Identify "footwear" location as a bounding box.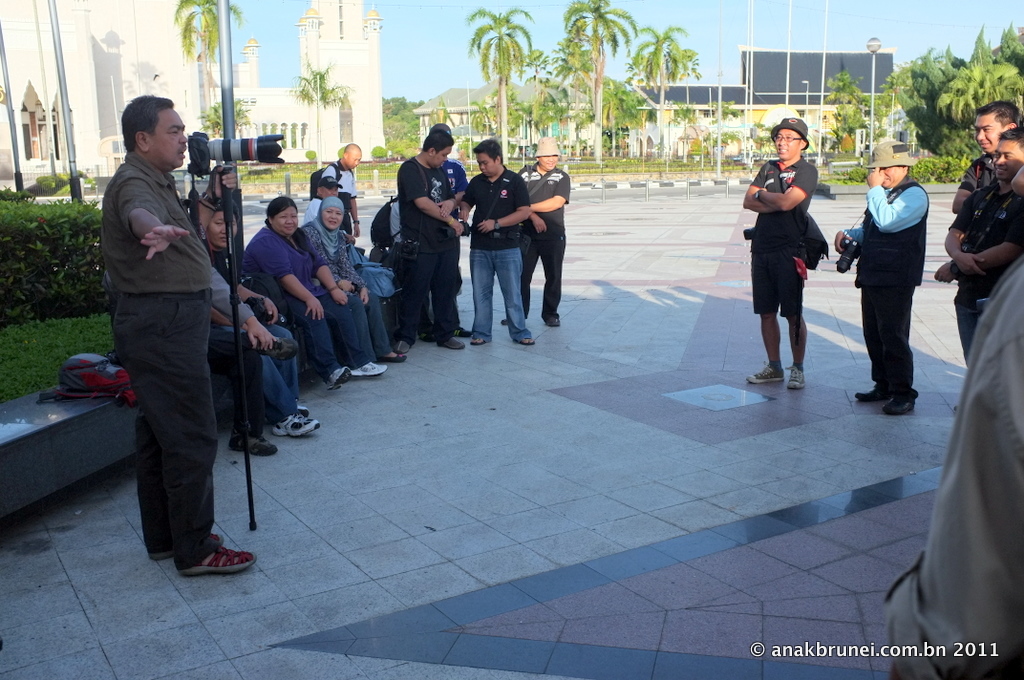
detection(543, 314, 561, 330).
